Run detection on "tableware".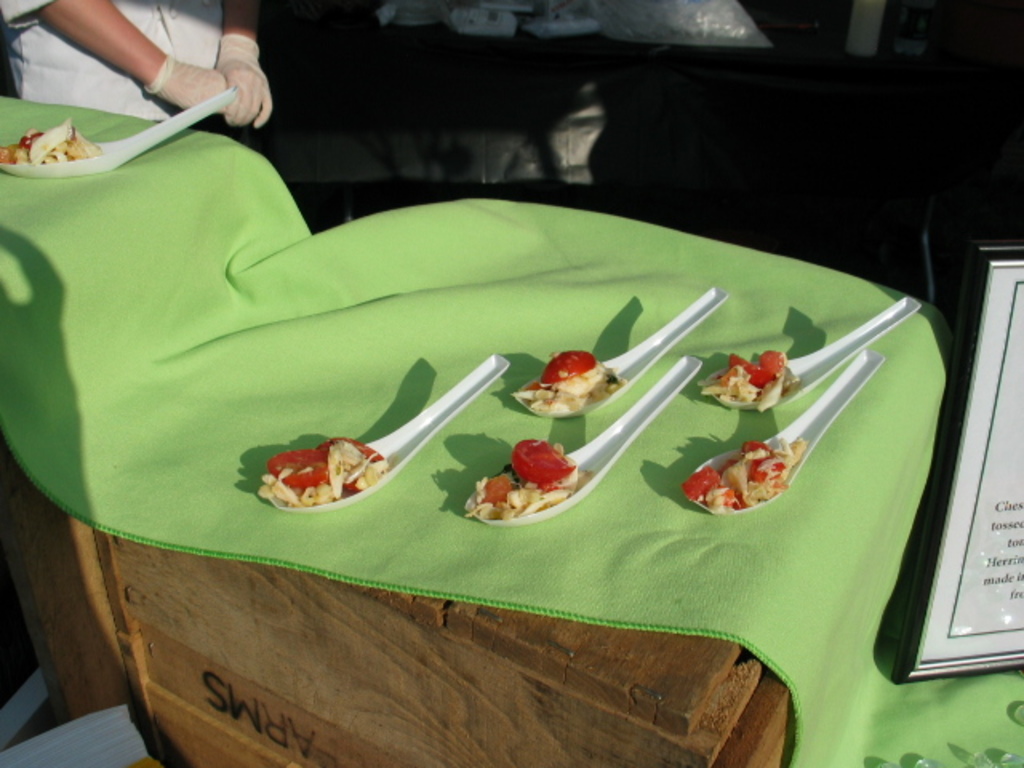
Result: x1=683, y1=347, x2=883, y2=514.
